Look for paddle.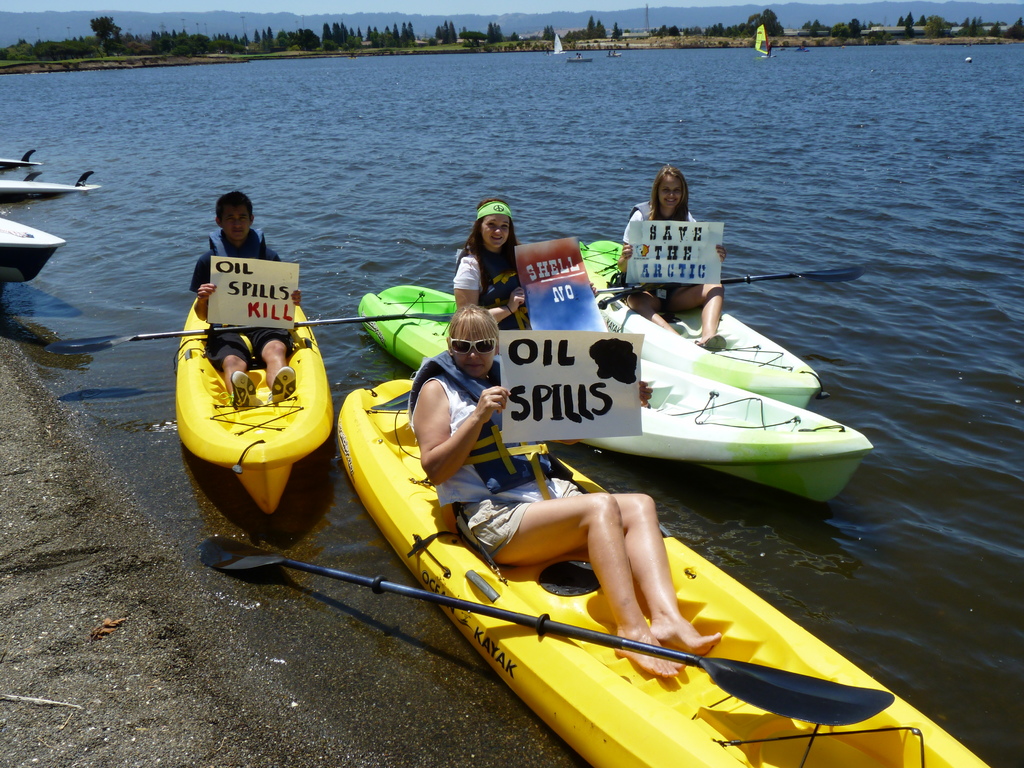
Found: l=202, t=534, r=895, b=730.
